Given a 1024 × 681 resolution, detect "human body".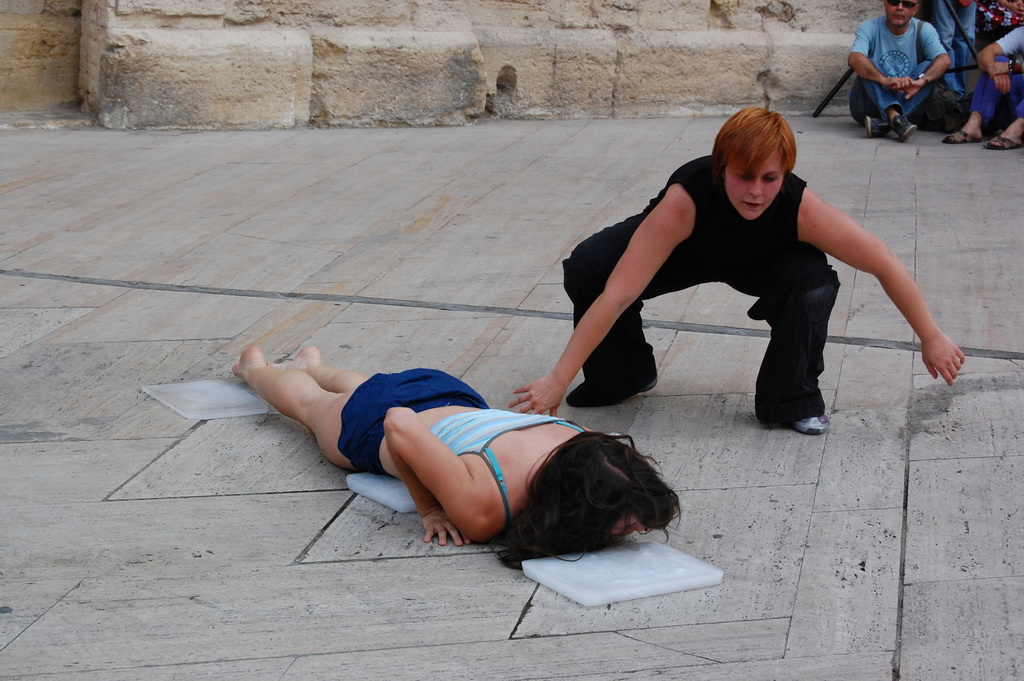
(927,0,979,106).
